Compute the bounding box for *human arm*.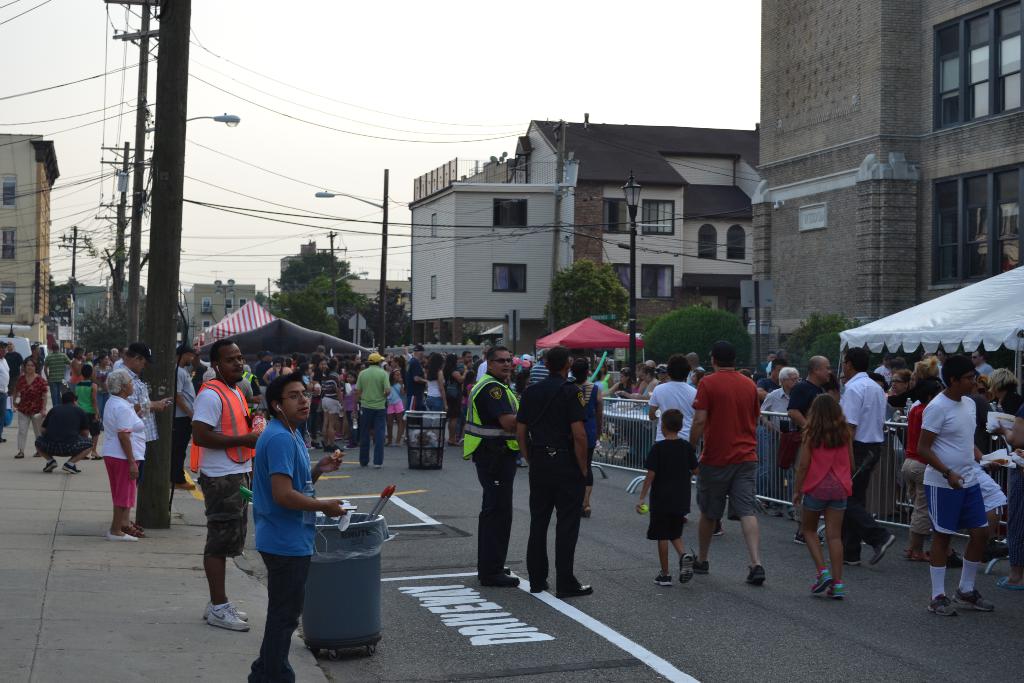
x1=513, y1=391, x2=531, y2=463.
